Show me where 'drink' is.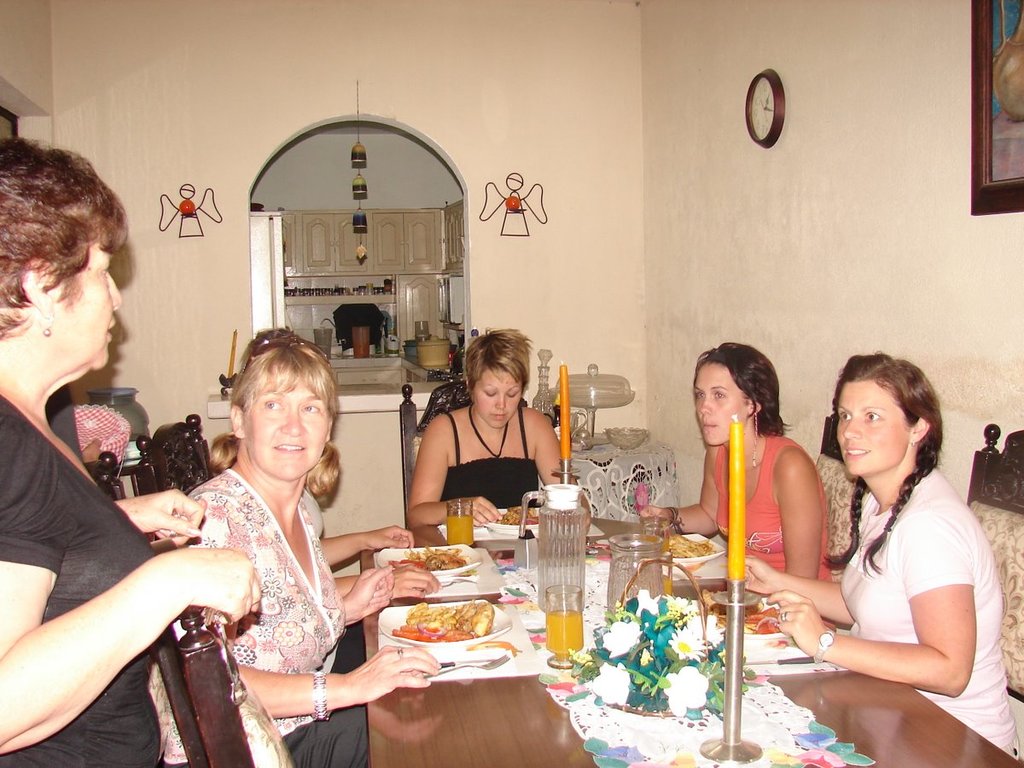
'drink' is at bbox=(544, 611, 585, 657).
